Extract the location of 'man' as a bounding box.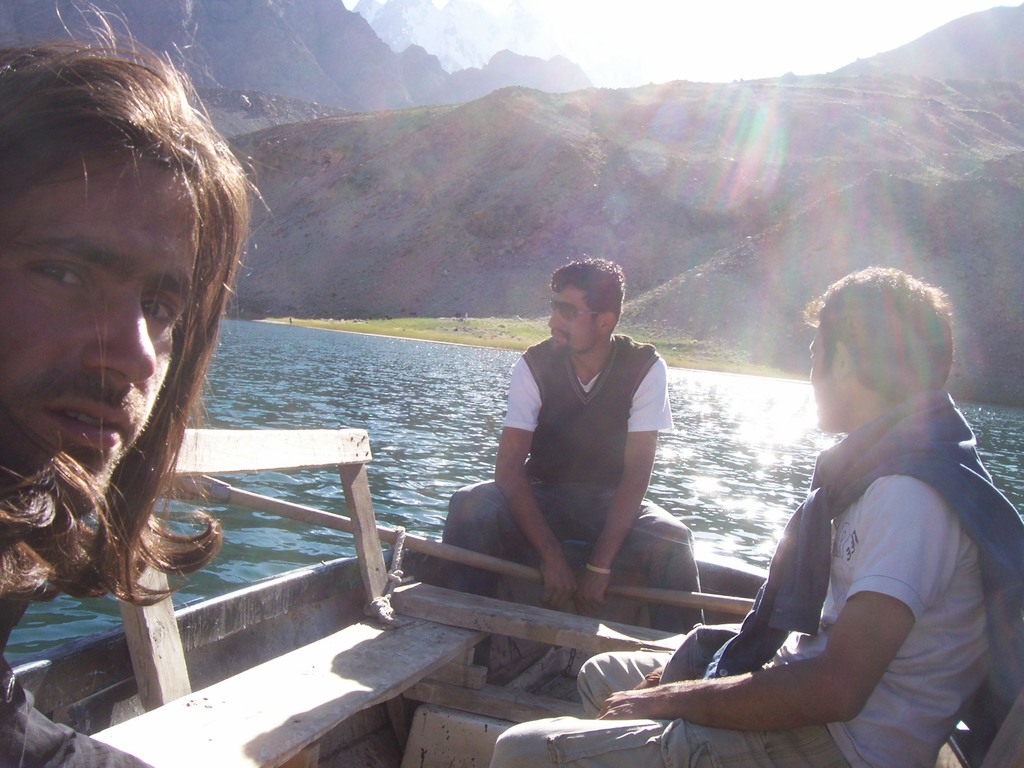
484 265 992 767.
